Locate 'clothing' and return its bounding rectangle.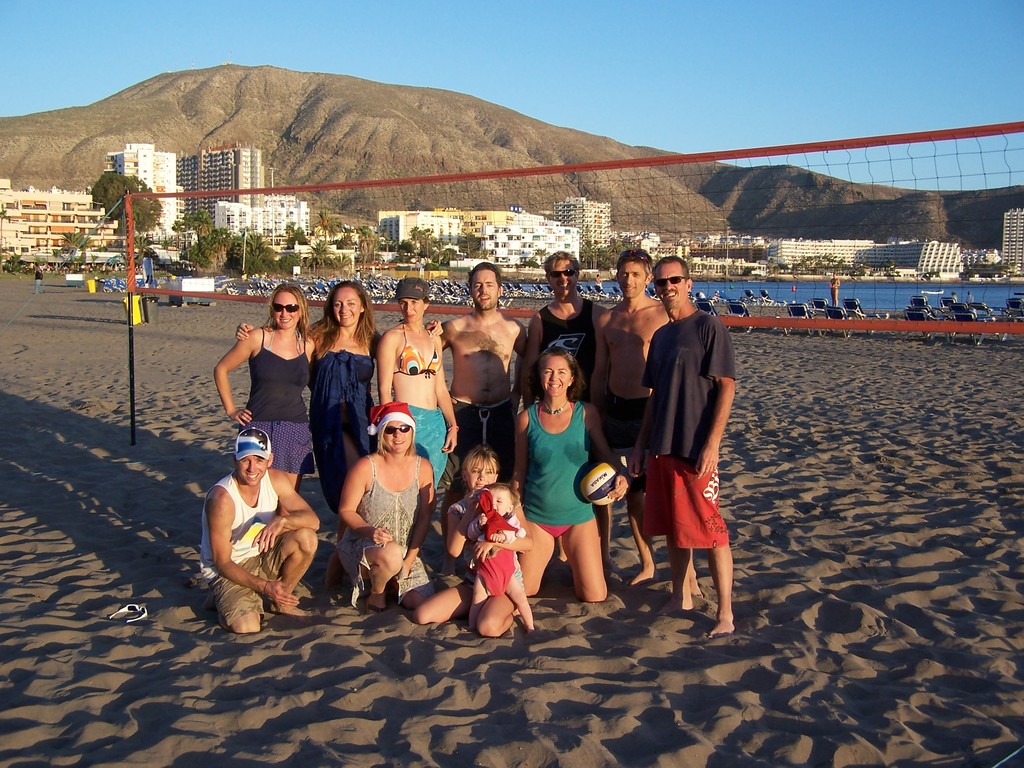
(332,449,440,604).
